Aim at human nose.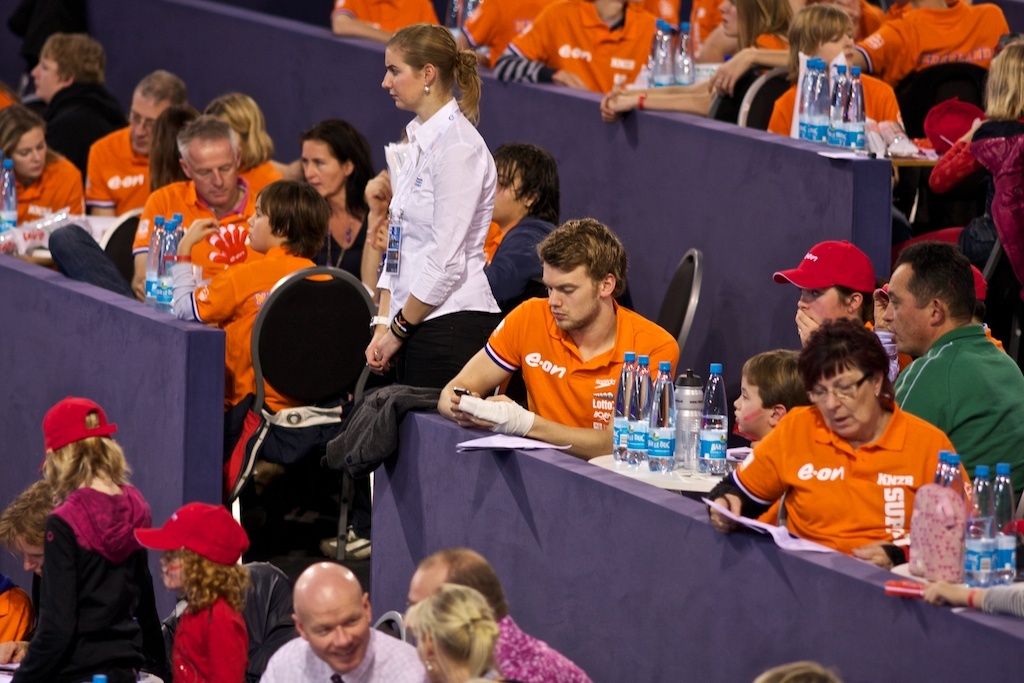
Aimed at 332/627/354/651.
